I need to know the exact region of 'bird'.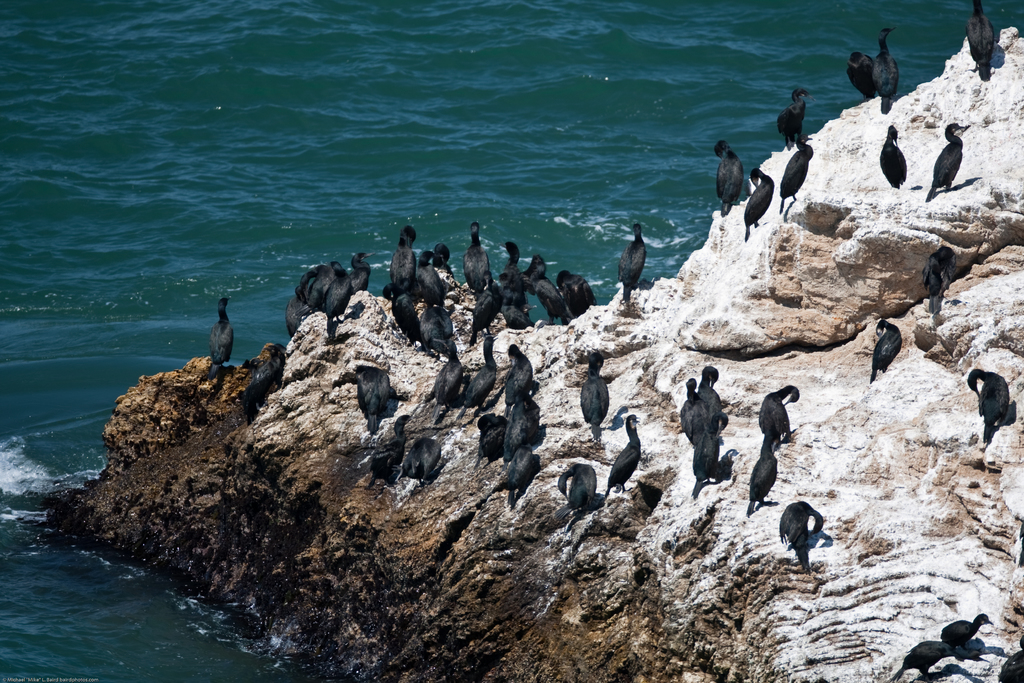
Region: bbox(939, 612, 991, 654).
